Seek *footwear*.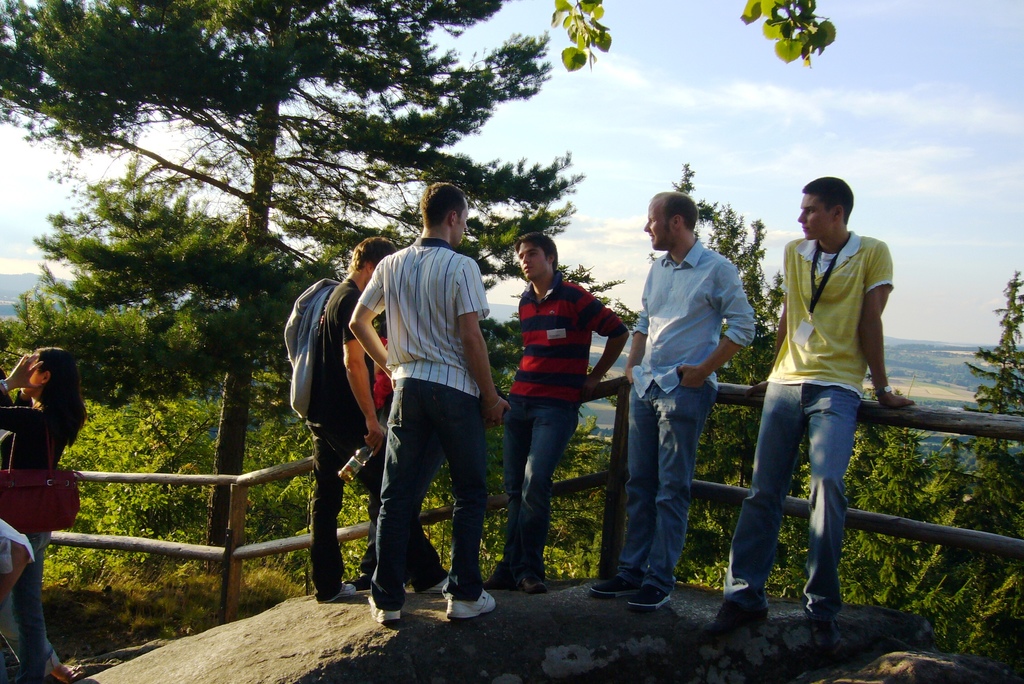
BBox(592, 579, 636, 598).
